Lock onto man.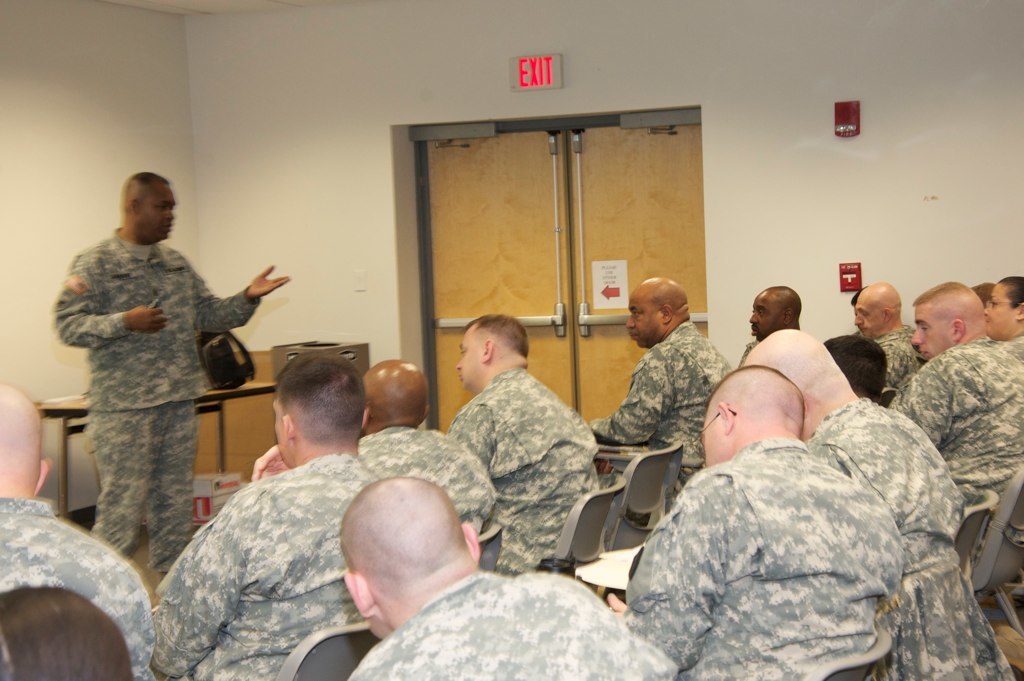
Locked: crop(0, 381, 160, 680).
